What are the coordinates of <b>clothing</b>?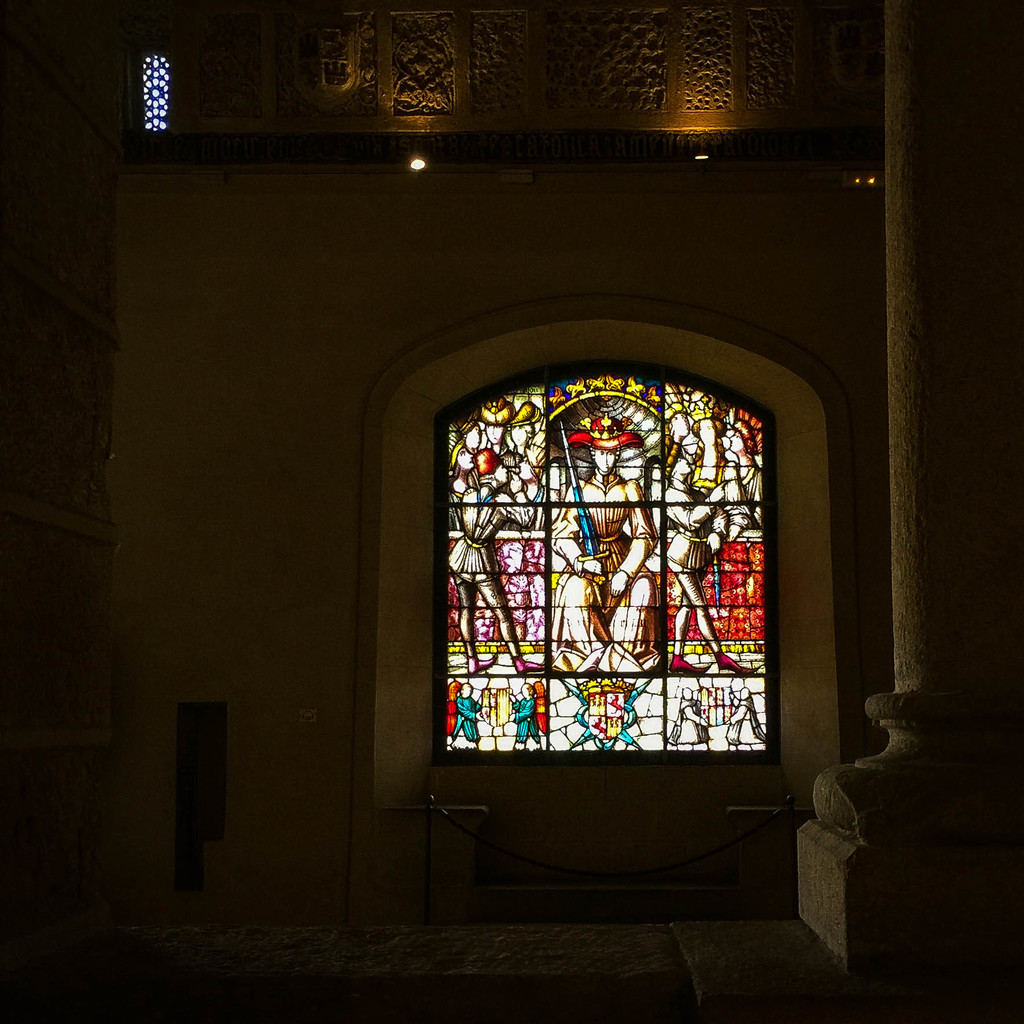
select_region(666, 474, 731, 644).
